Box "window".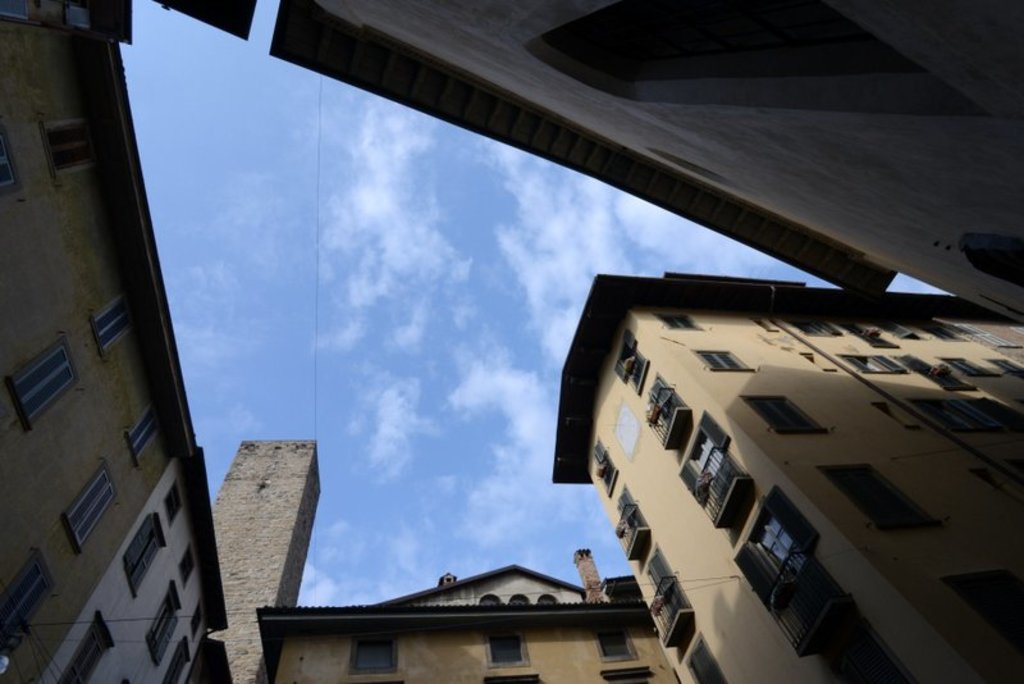
174:541:196:587.
